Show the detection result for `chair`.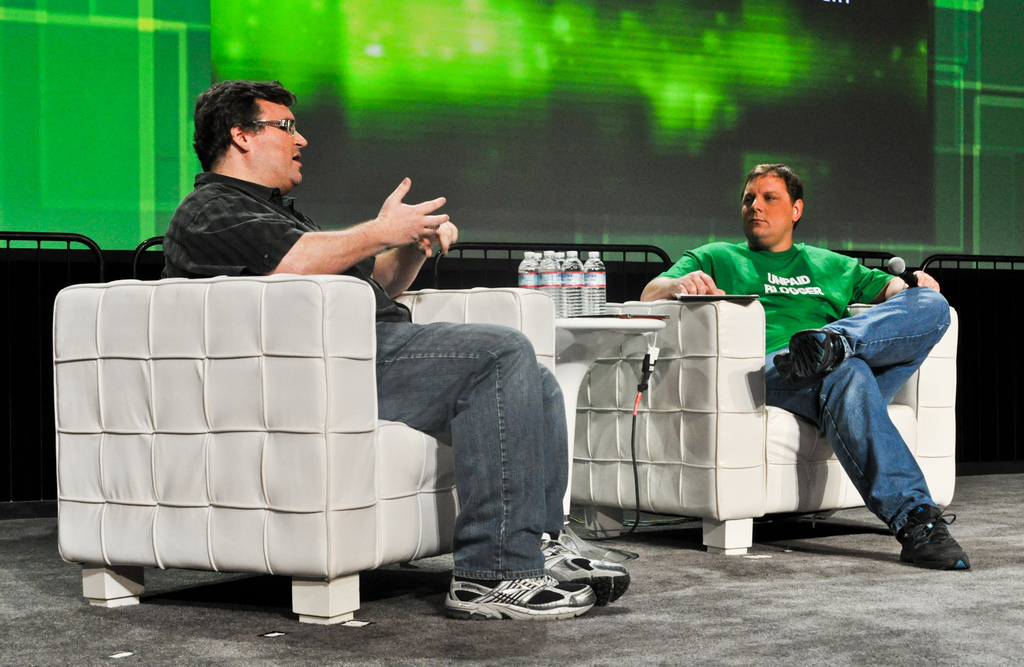
<region>553, 296, 955, 554</region>.
